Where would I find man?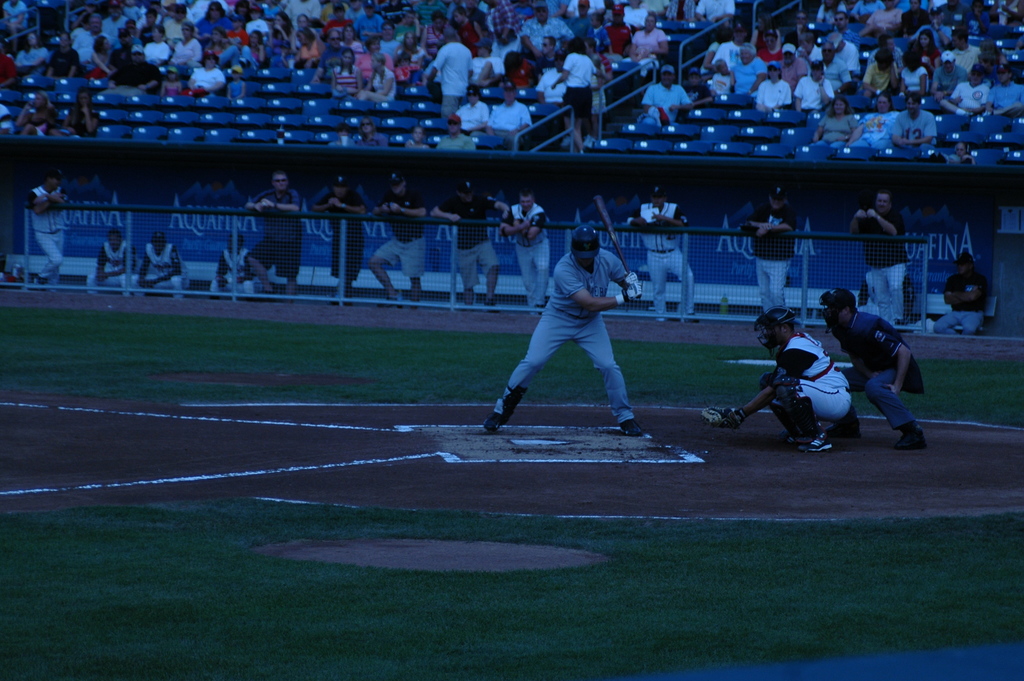
At locate(520, 3, 579, 57).
